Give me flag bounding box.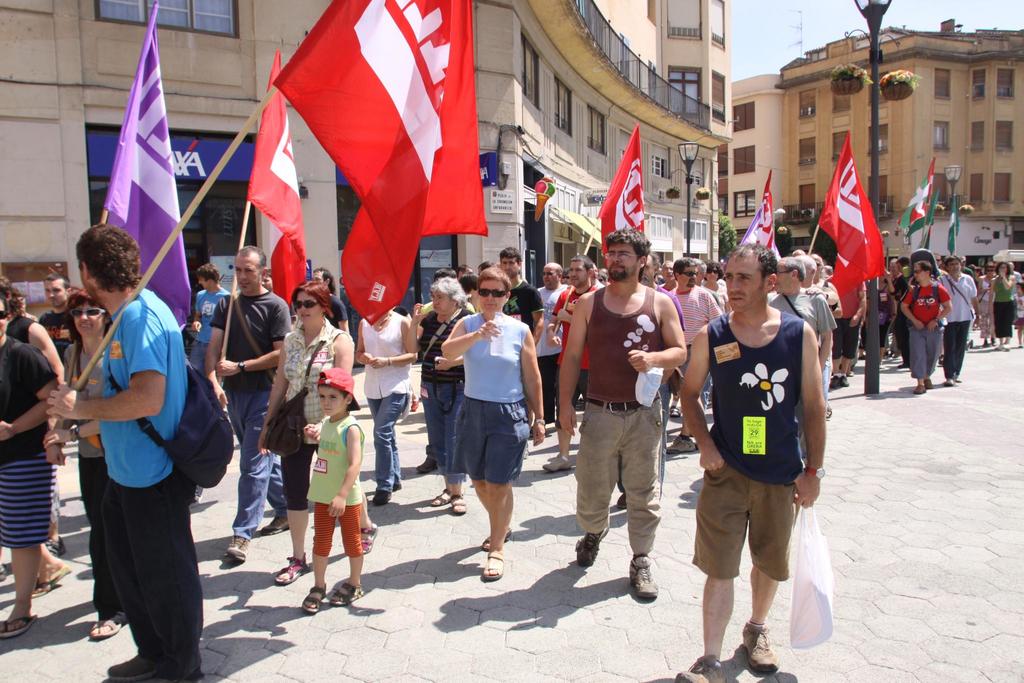
913,226,931,256.
